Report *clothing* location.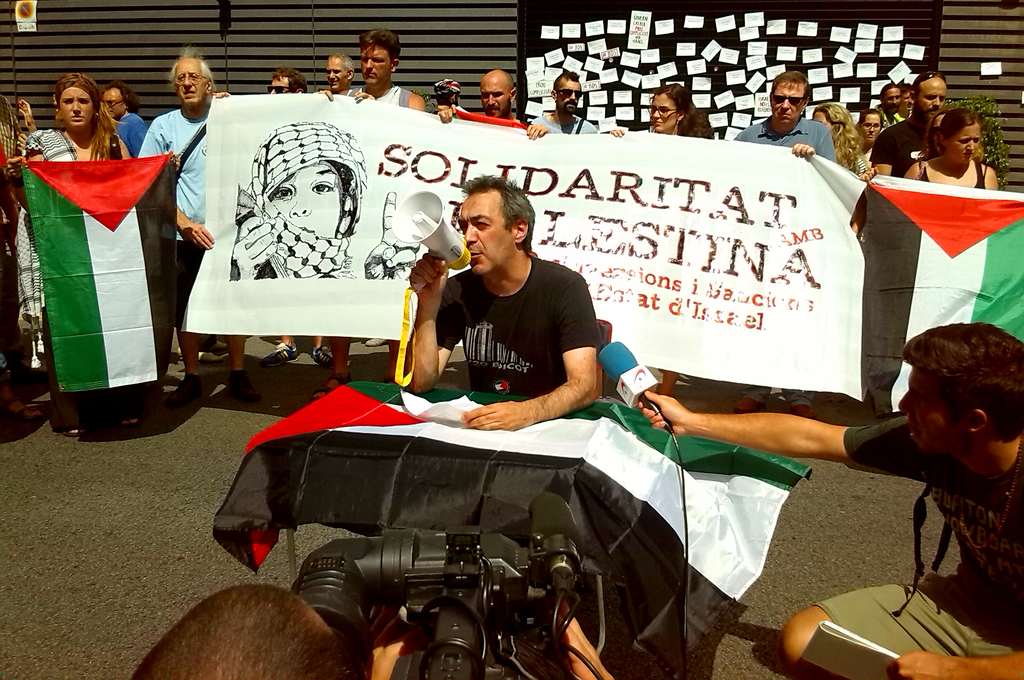
Report: crop(9, 122, 124, 371).
